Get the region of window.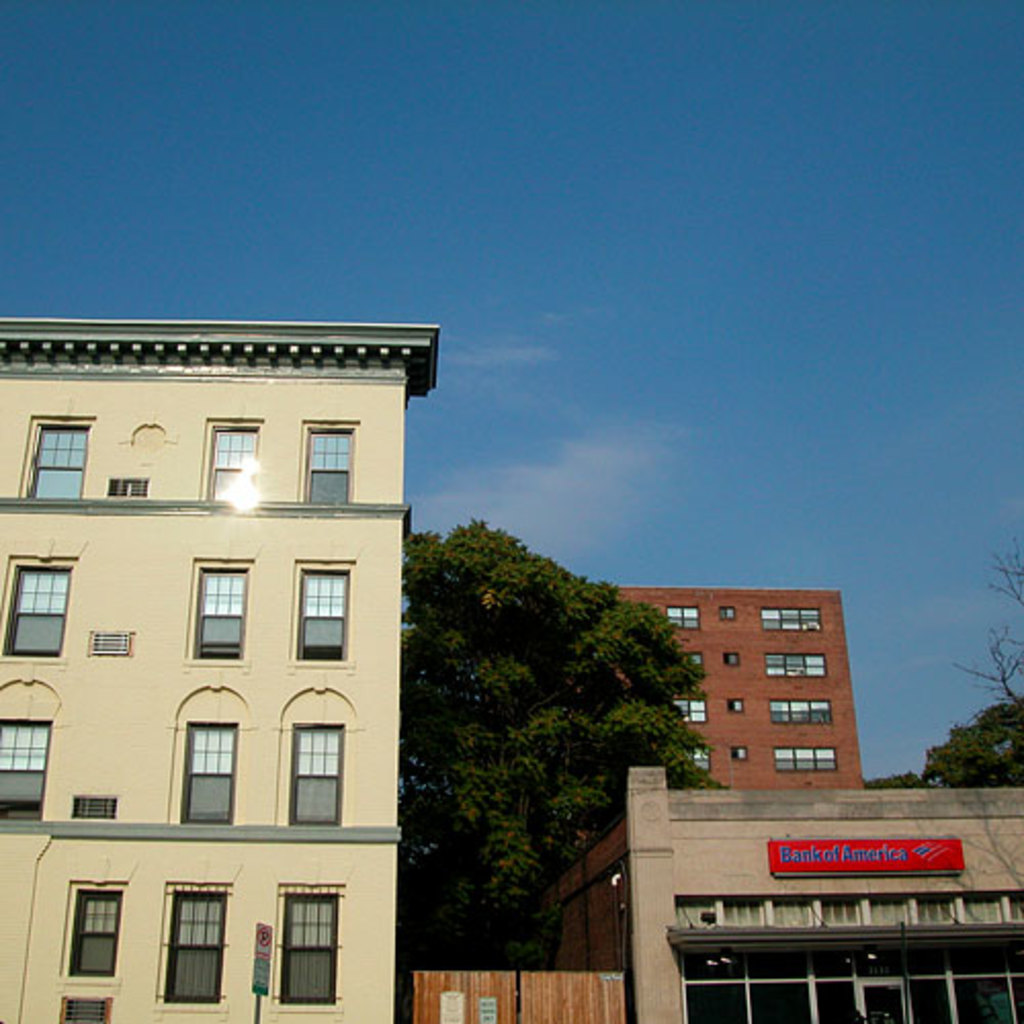
x1=281, y1=725, x2=348, y2=827.
